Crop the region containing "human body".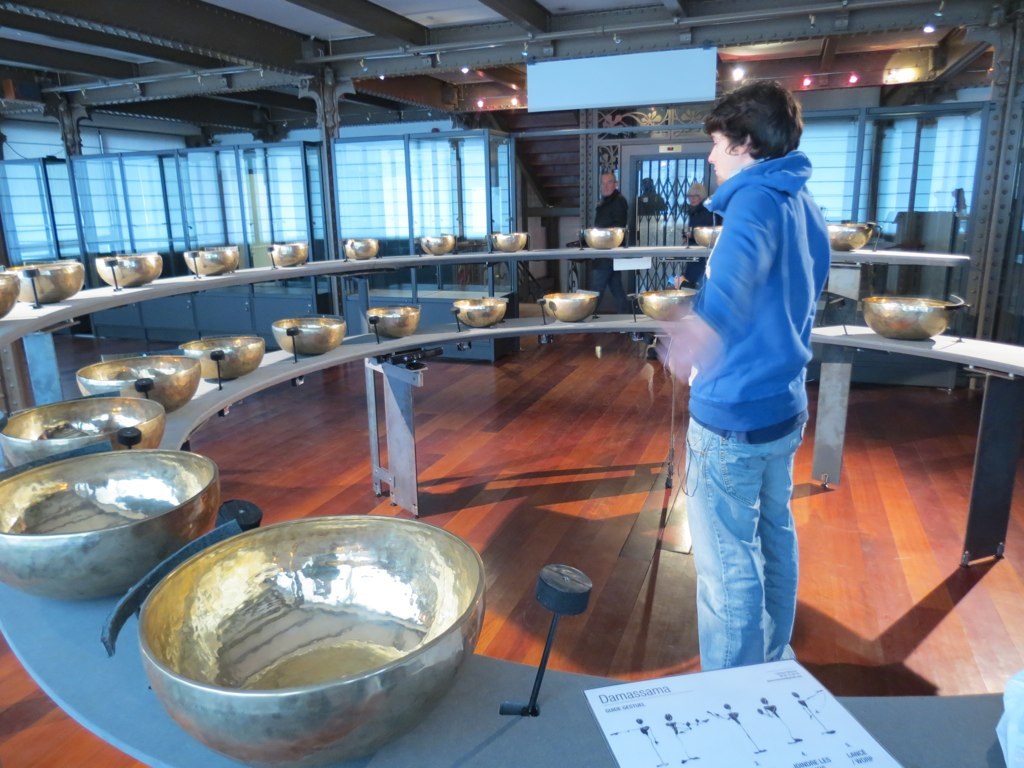
Crop region: (593,193,639,342).
